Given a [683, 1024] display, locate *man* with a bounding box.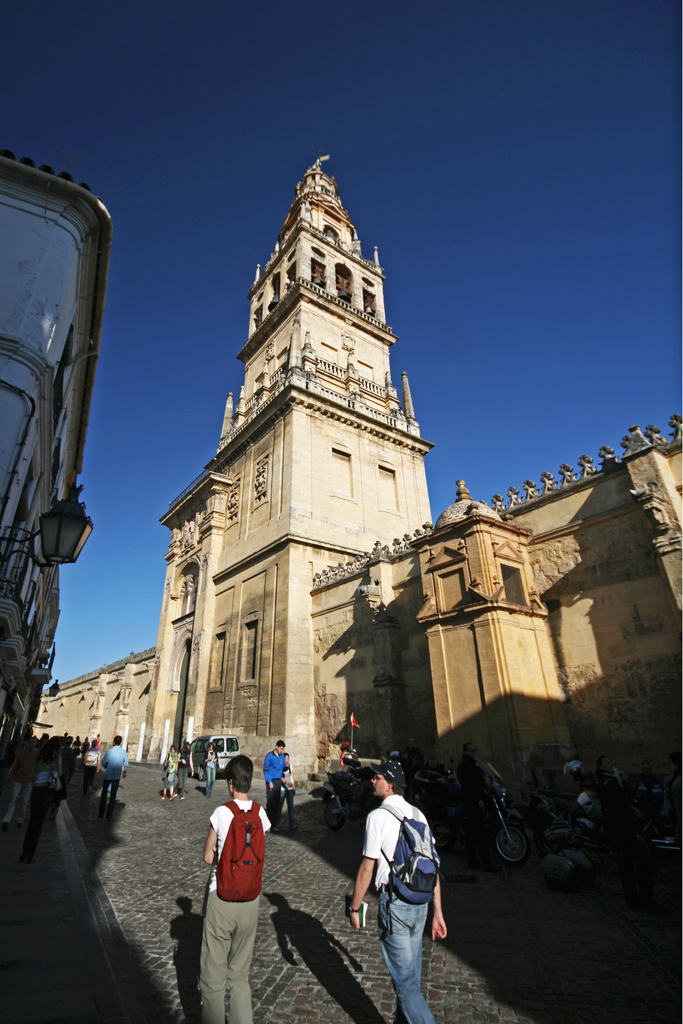
Located: bbox=[190, 746, 267, 1023].
